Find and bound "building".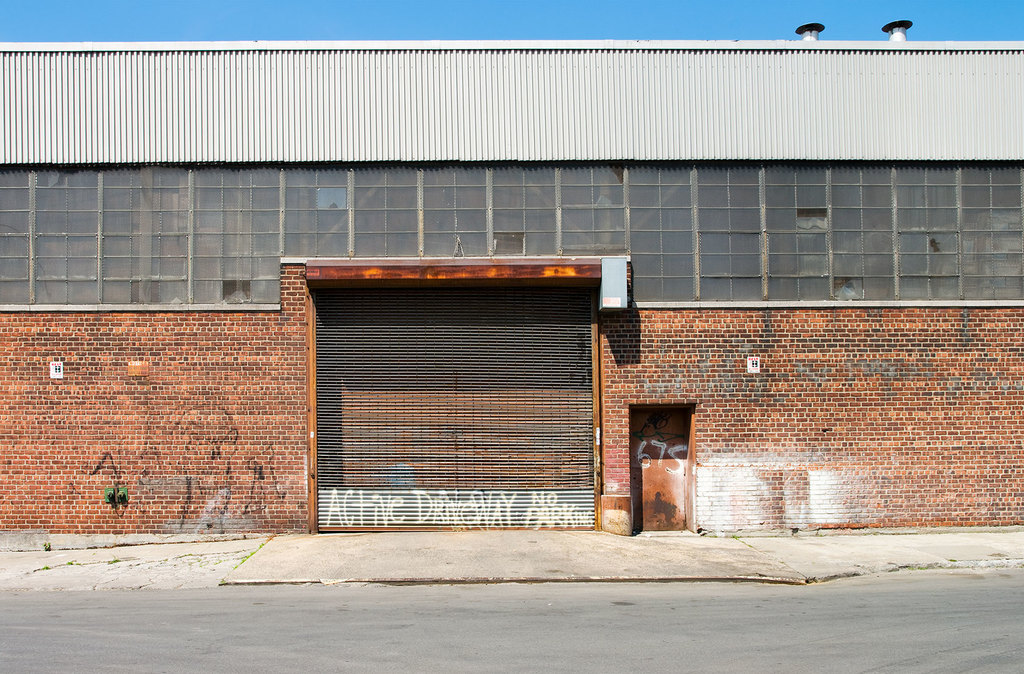
Bound: Rect(0, 18, 1023, 538).
